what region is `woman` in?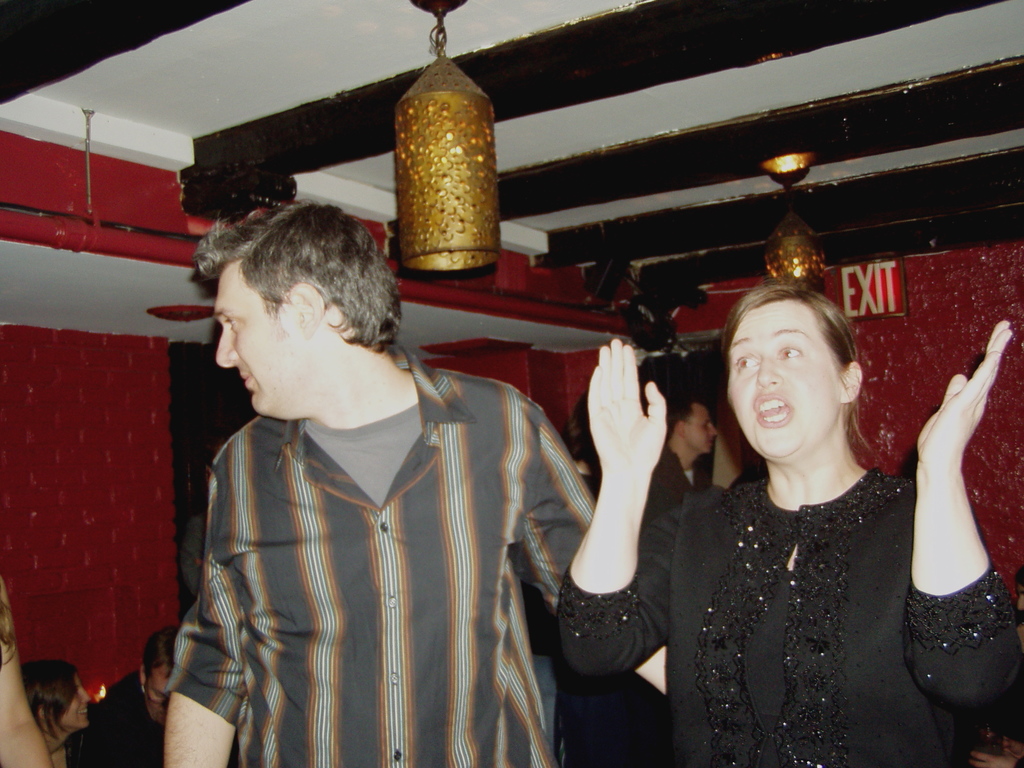
box(642, 276, 987, 767).
